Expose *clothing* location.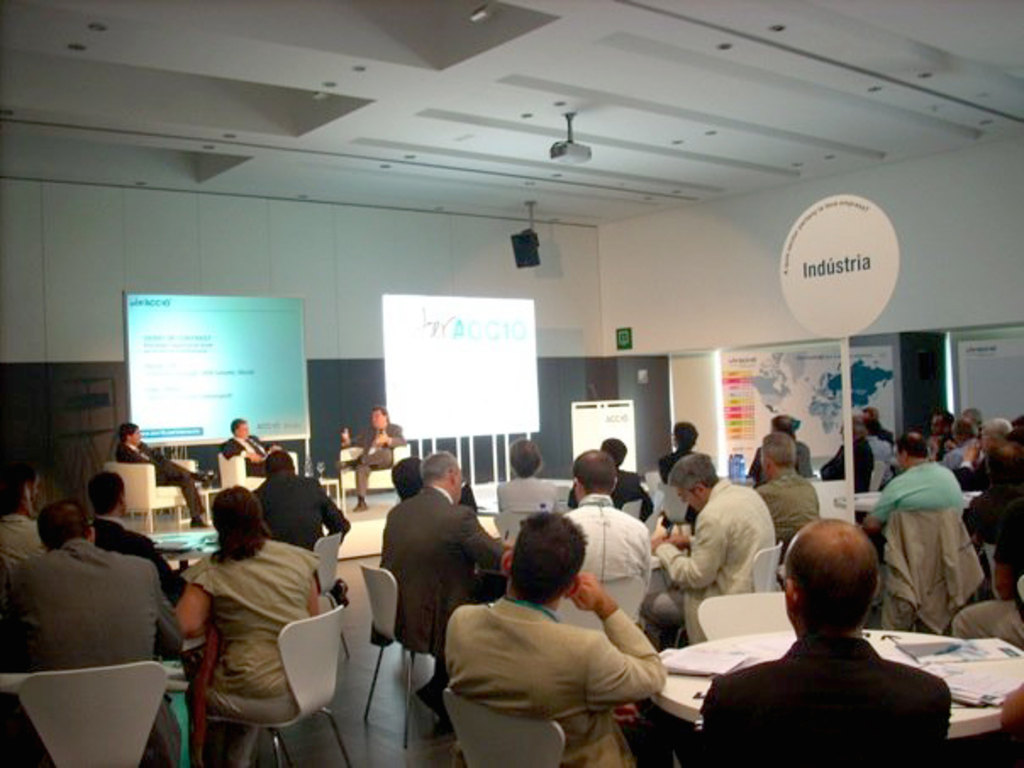
Exposed at {"x1": 563, "y1": 485, "x2": 656, "y2": 665}.
